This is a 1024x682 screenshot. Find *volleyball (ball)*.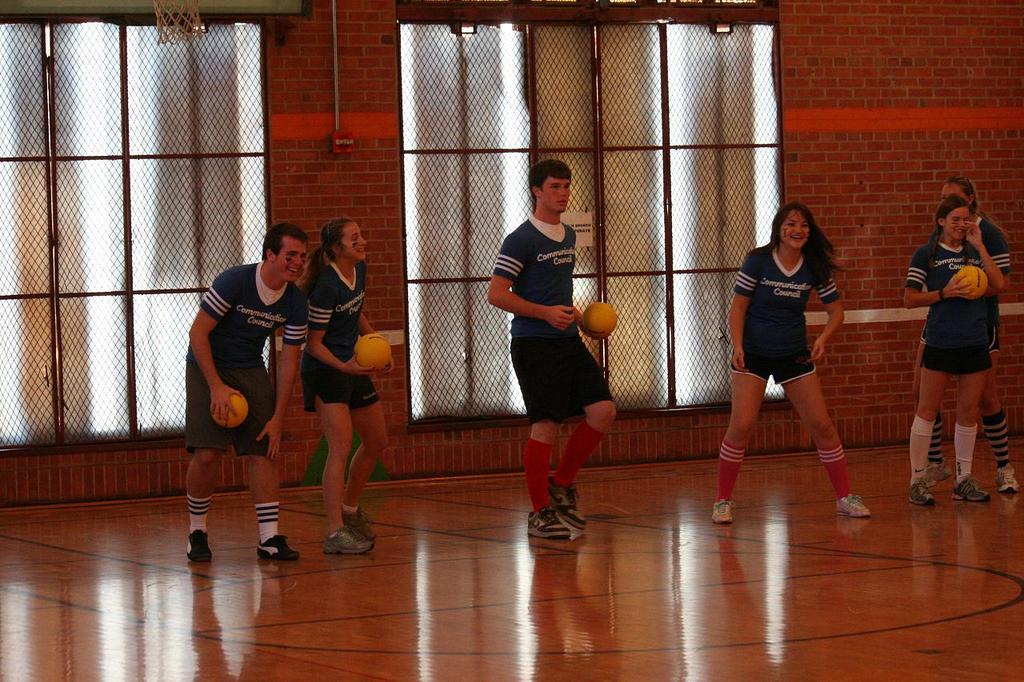
Bounding box: <region>210, 394, 250, 431</region>.
